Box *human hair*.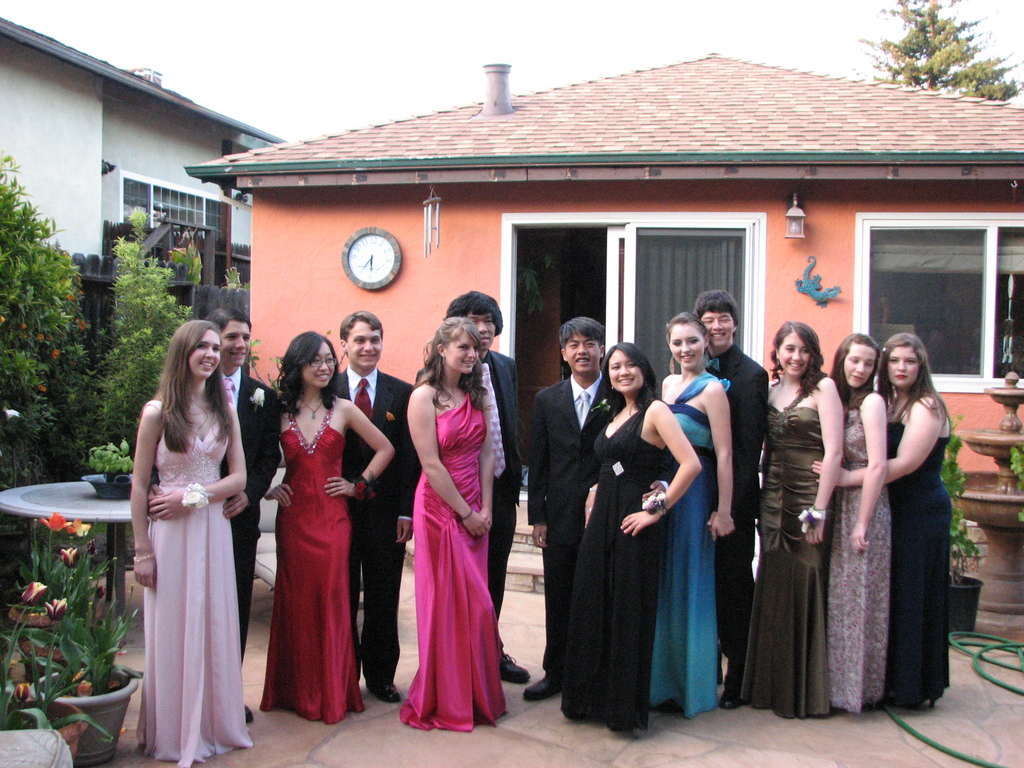
692, 290, 740, 341.
